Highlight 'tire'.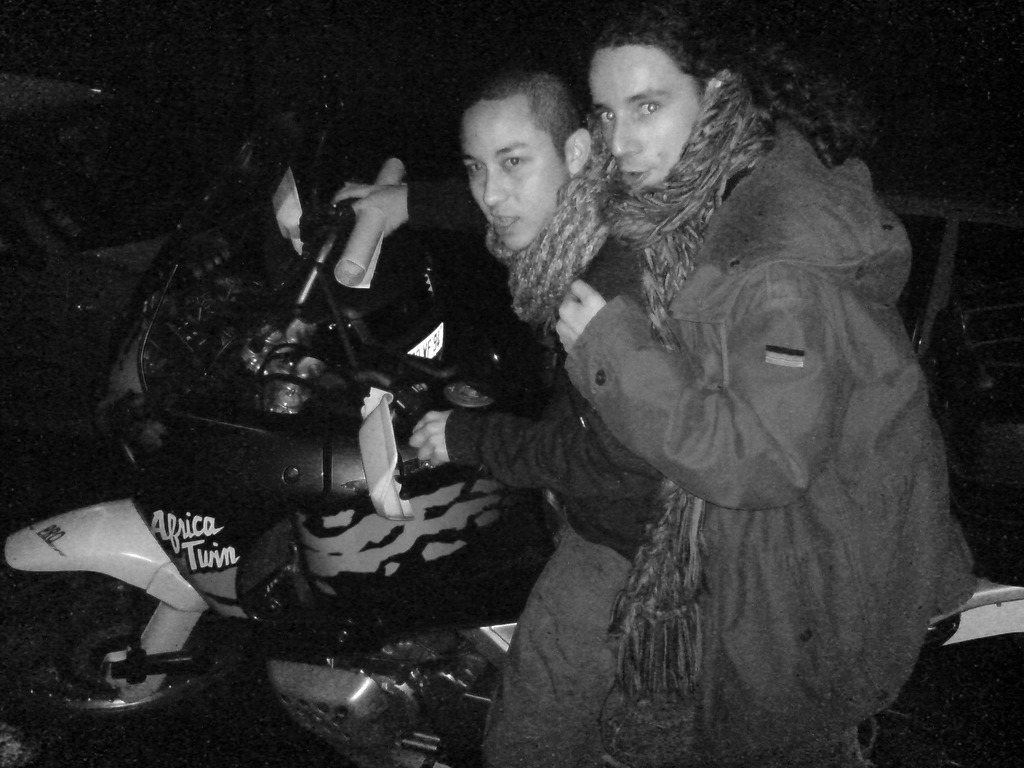
Highlighted region: 889/600/1023/766.
